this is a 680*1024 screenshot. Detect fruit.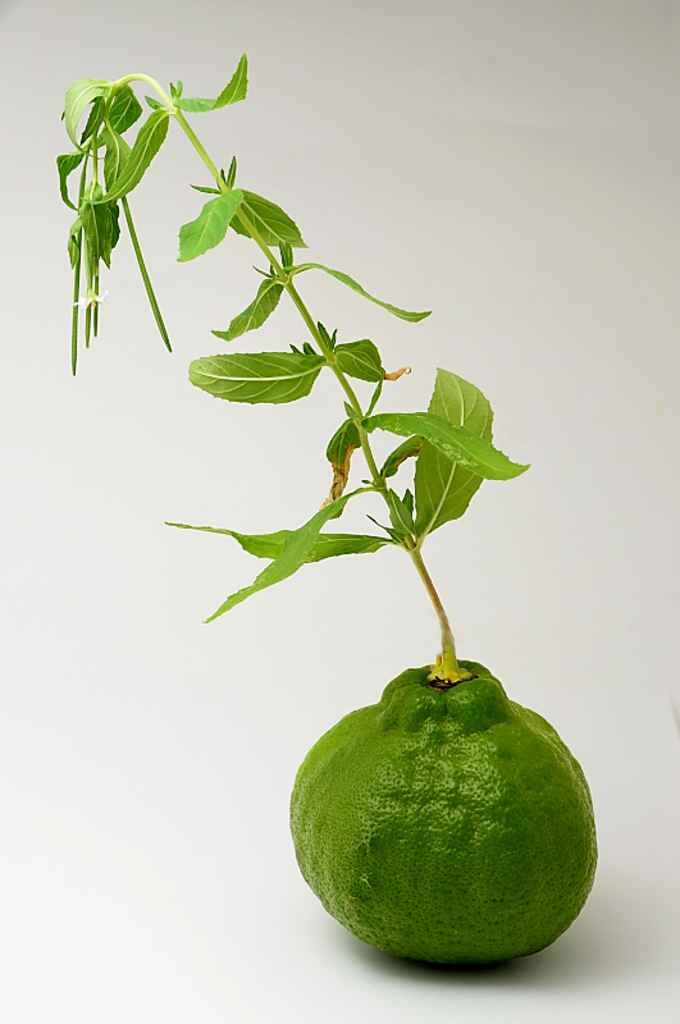
{"left": 291, "top": 655, "right": 606, "bottom": 975}.
